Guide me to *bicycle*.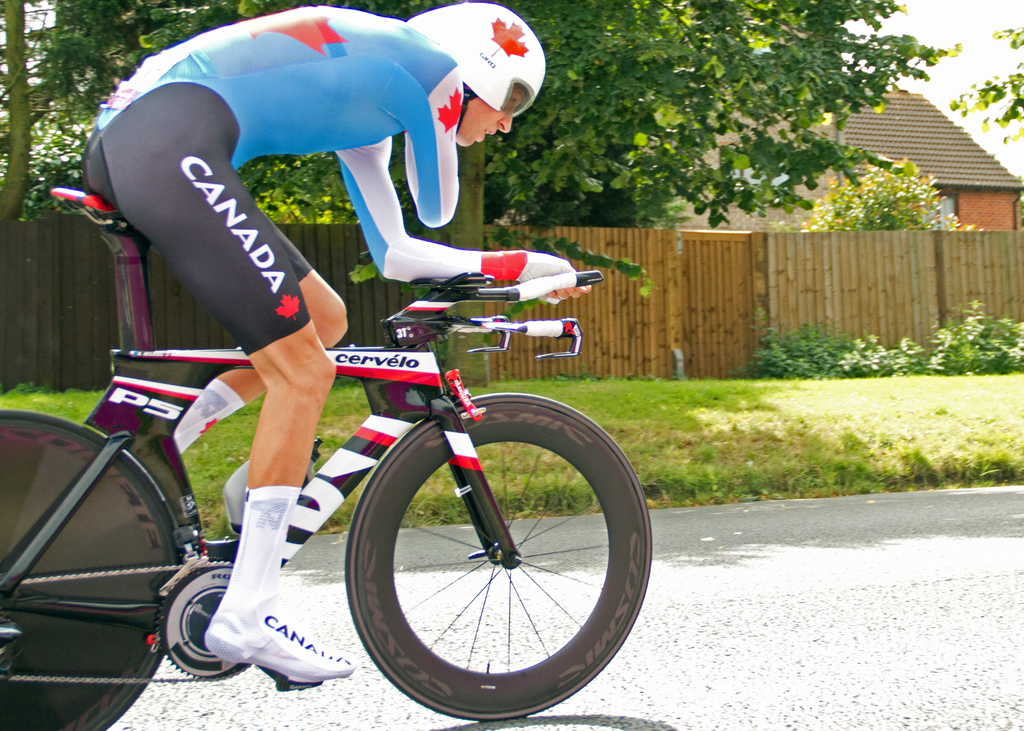
Guidance: (0, 187, 653, 721).
